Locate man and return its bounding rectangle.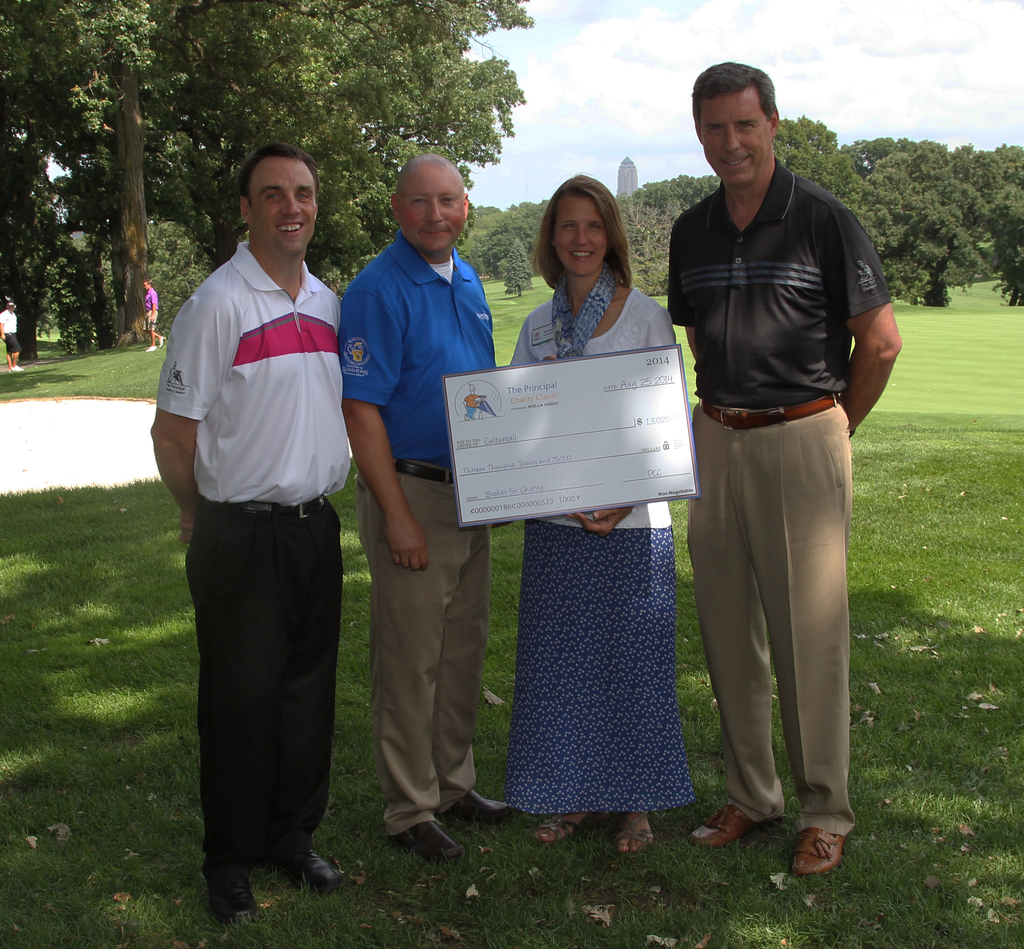
bbox=(142, 278, 168, 353).
